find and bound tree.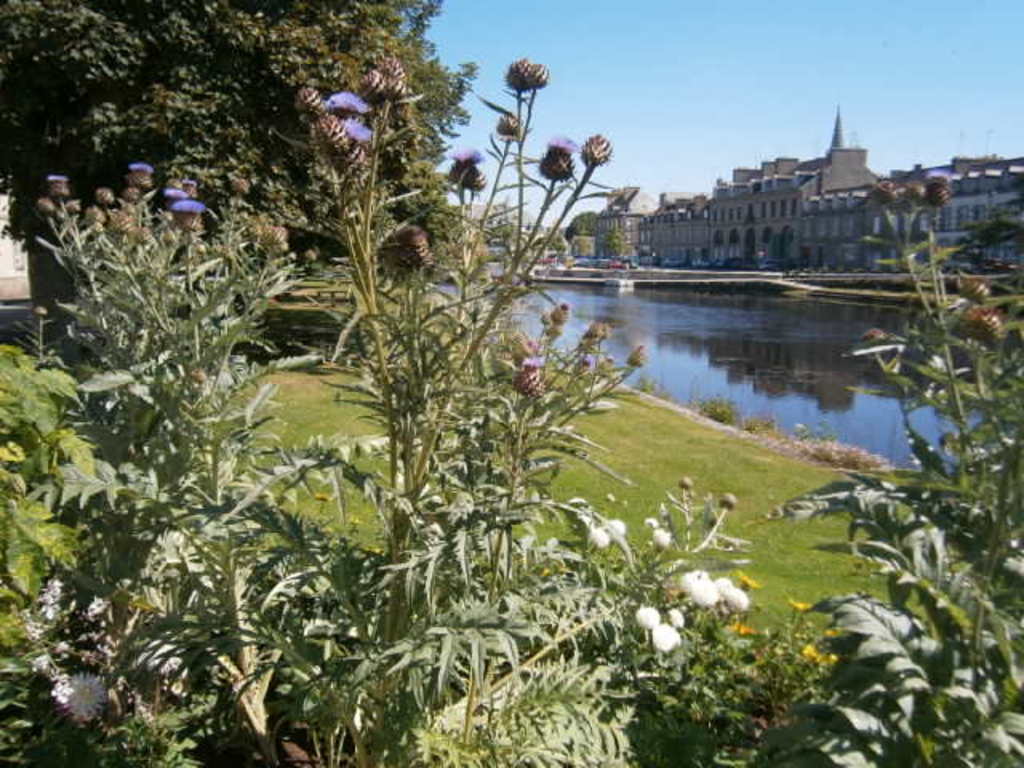
Bound: detection(565, 205, 603, 242).
